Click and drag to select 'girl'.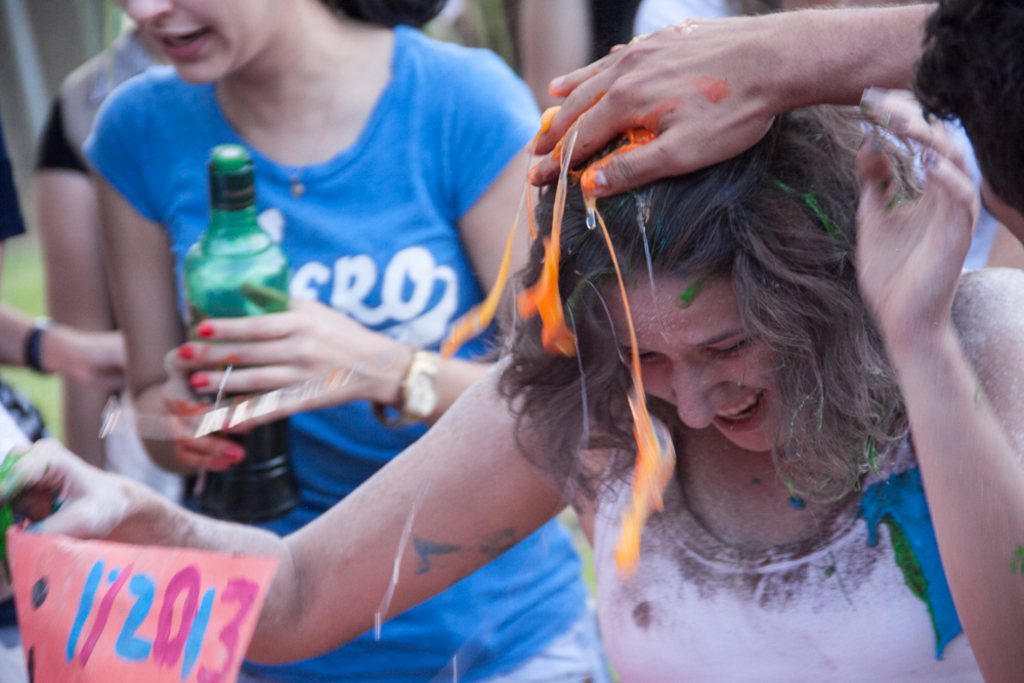
Selection: [79, 0, 603, 682].
